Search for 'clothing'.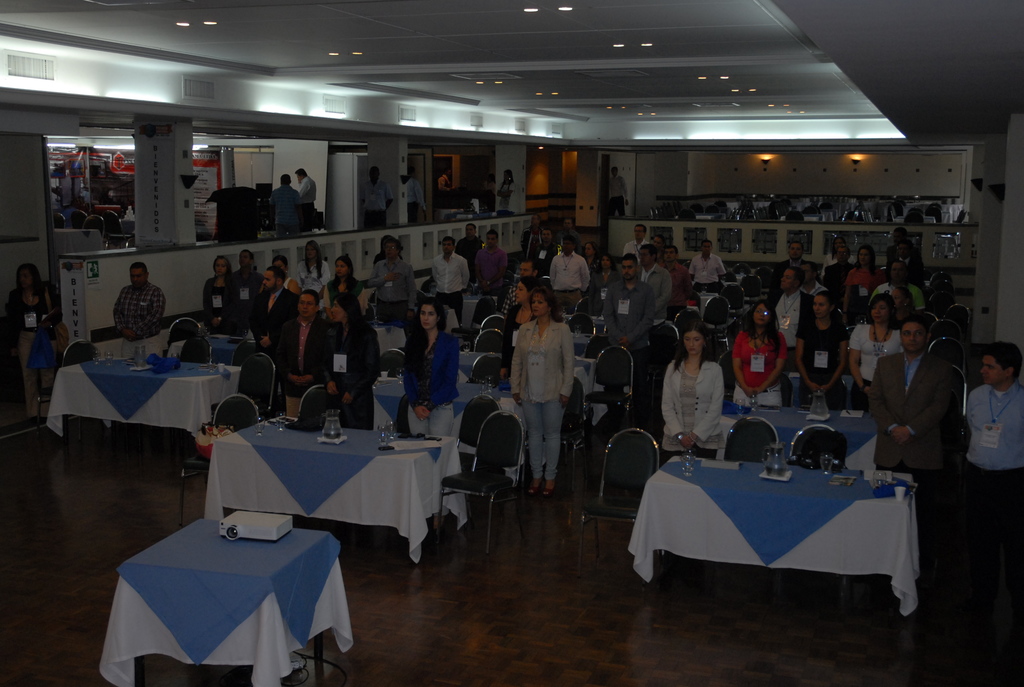
Found at (x1=296, y1=173, x2=319, y2=232).
